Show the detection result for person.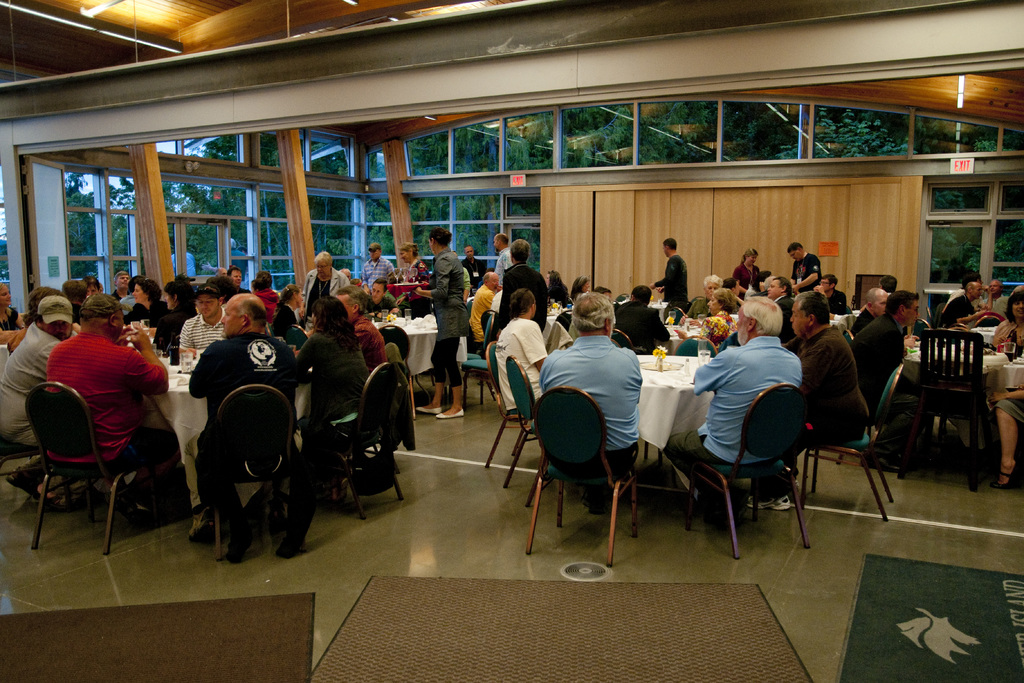
detection(856, 281, 912, 391).
